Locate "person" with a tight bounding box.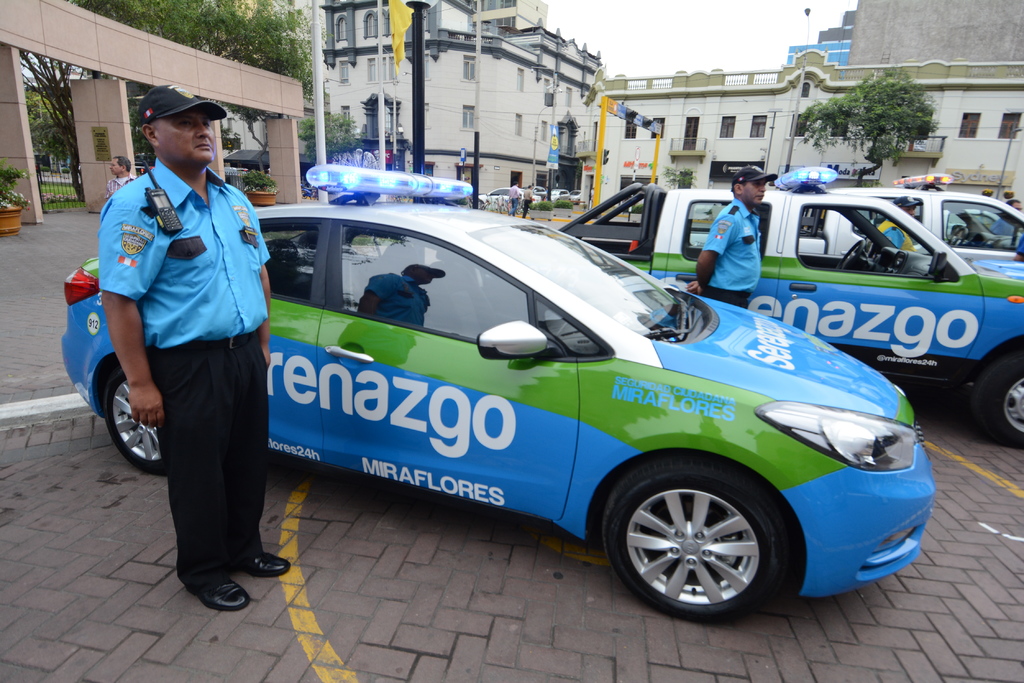
(876, 195, 924, 253).
